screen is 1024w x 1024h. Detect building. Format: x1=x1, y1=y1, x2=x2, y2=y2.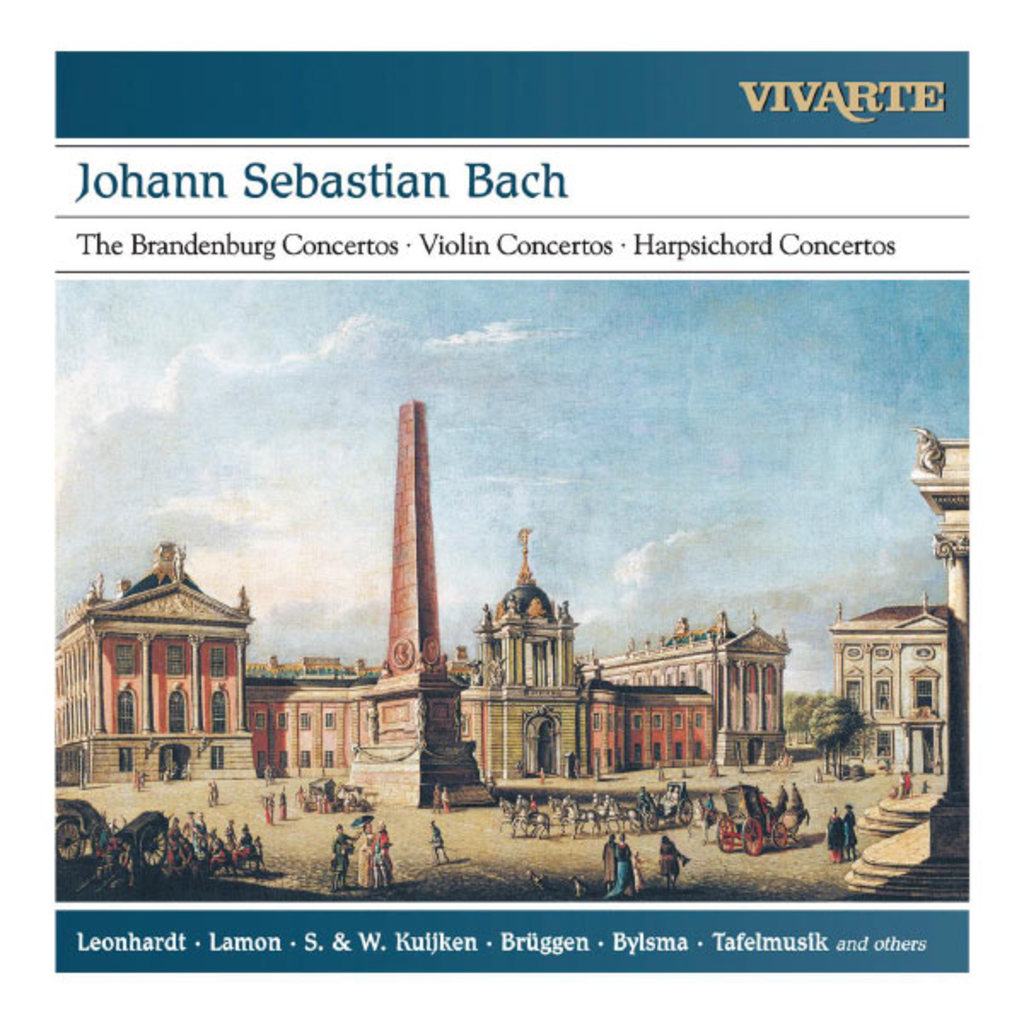
x1=817, y1=602, x2=954, y2=783.
